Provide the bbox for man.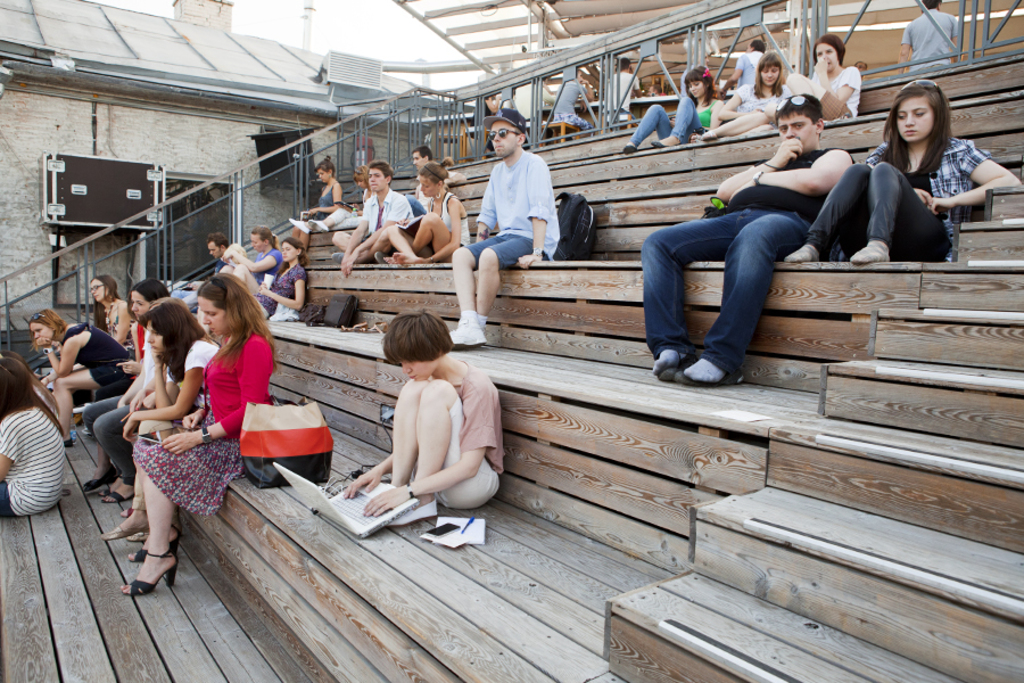
box(645, 89, 892, 387).
